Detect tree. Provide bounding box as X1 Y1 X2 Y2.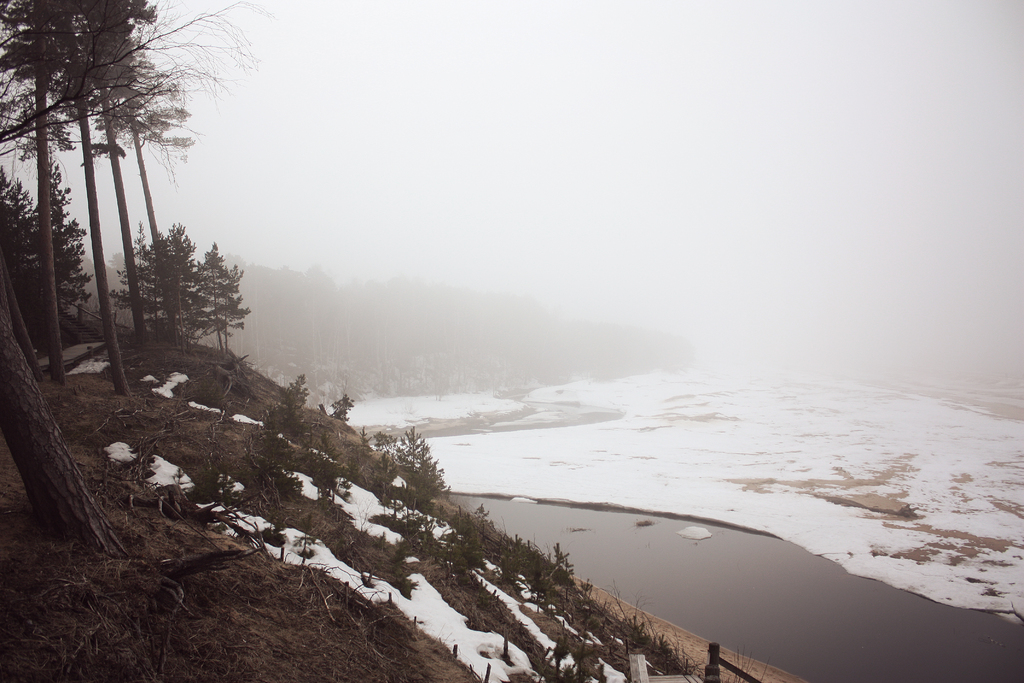
1 300 122 559.
